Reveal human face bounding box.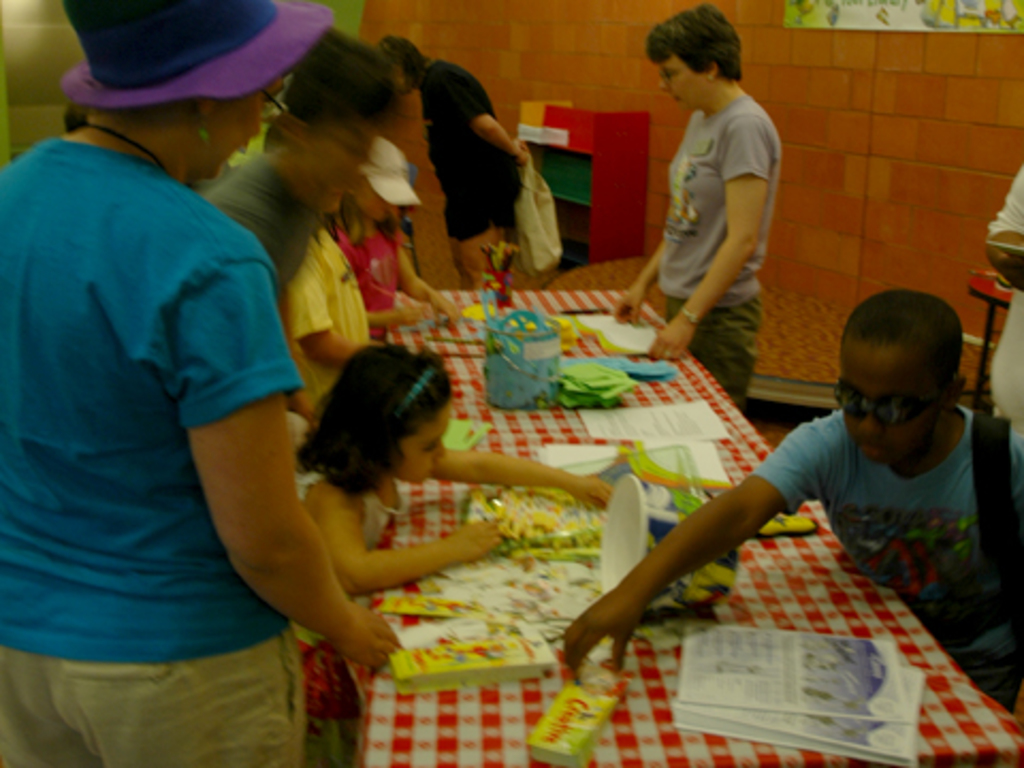
Revealed: 211, 83, 284, 177.
